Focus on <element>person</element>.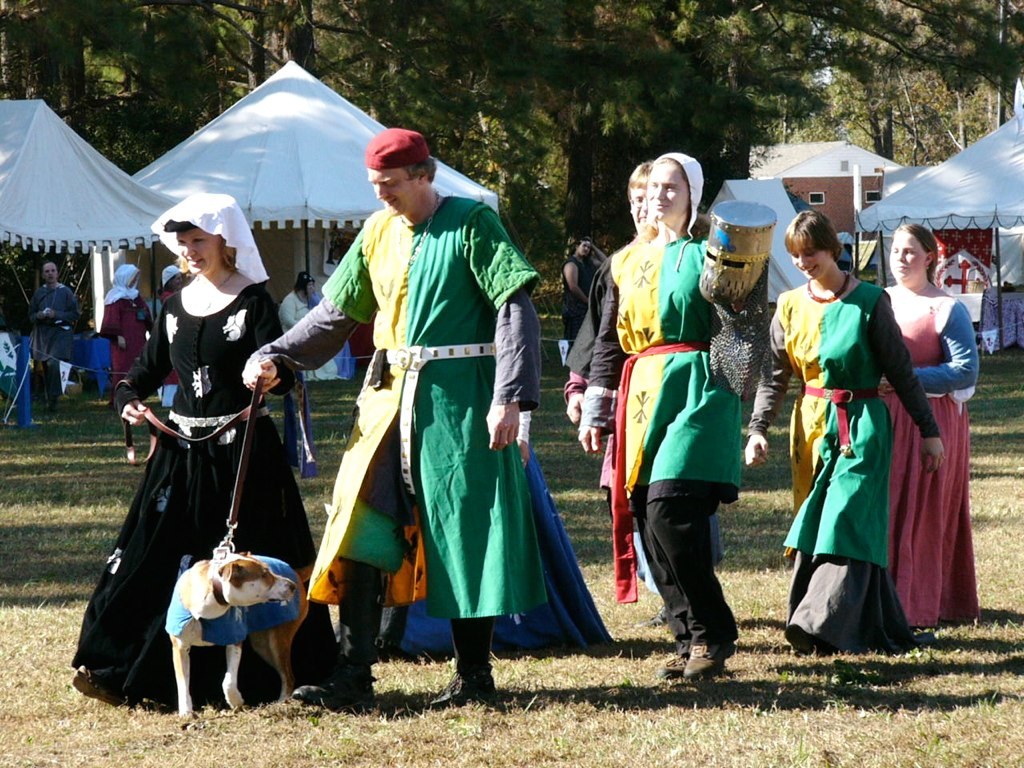
Focused at detection(275, 270, 358, 384).
